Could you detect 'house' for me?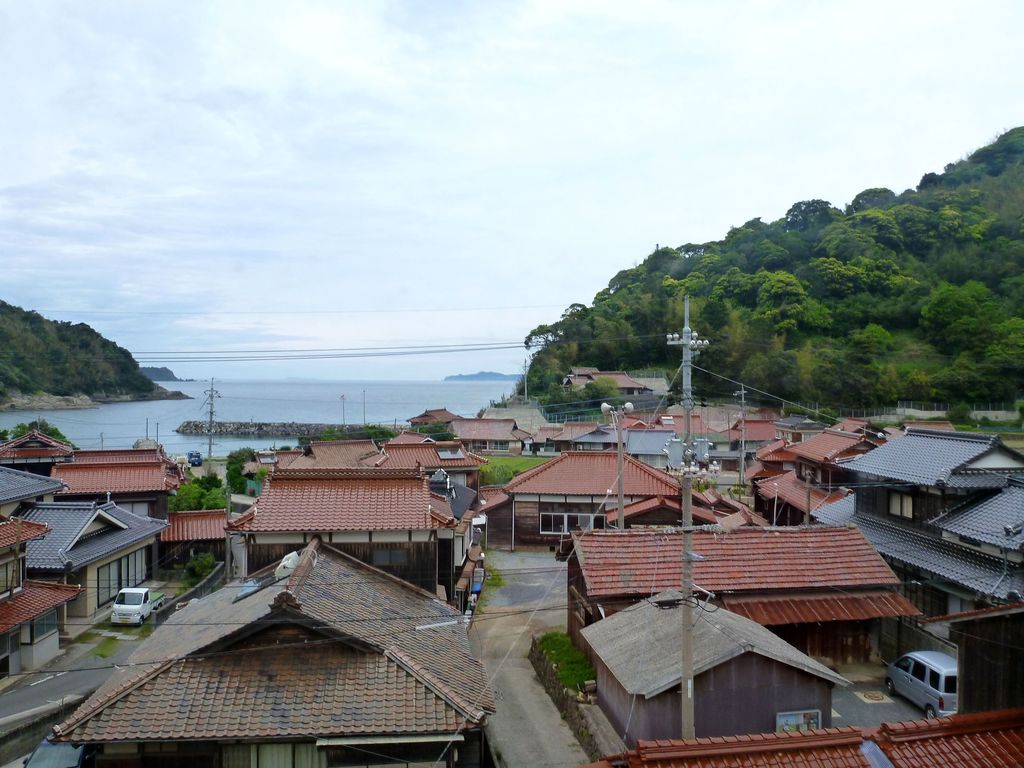
Detection result: [x1=52, y1=444, x2=190, y2=525].
